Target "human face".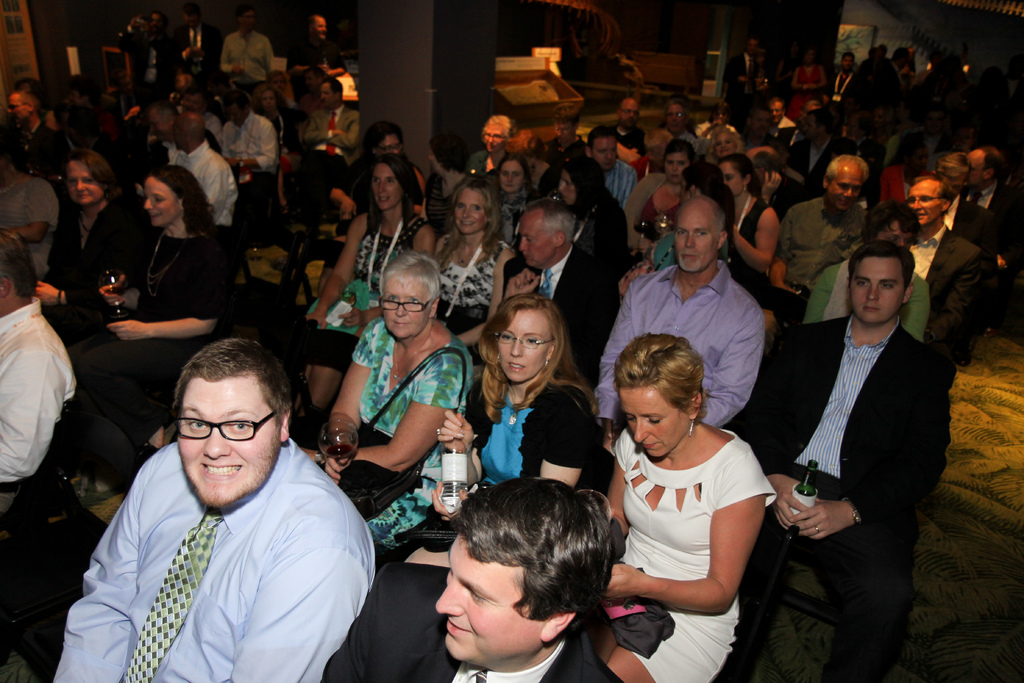
Target region: 851:256:903:324.
